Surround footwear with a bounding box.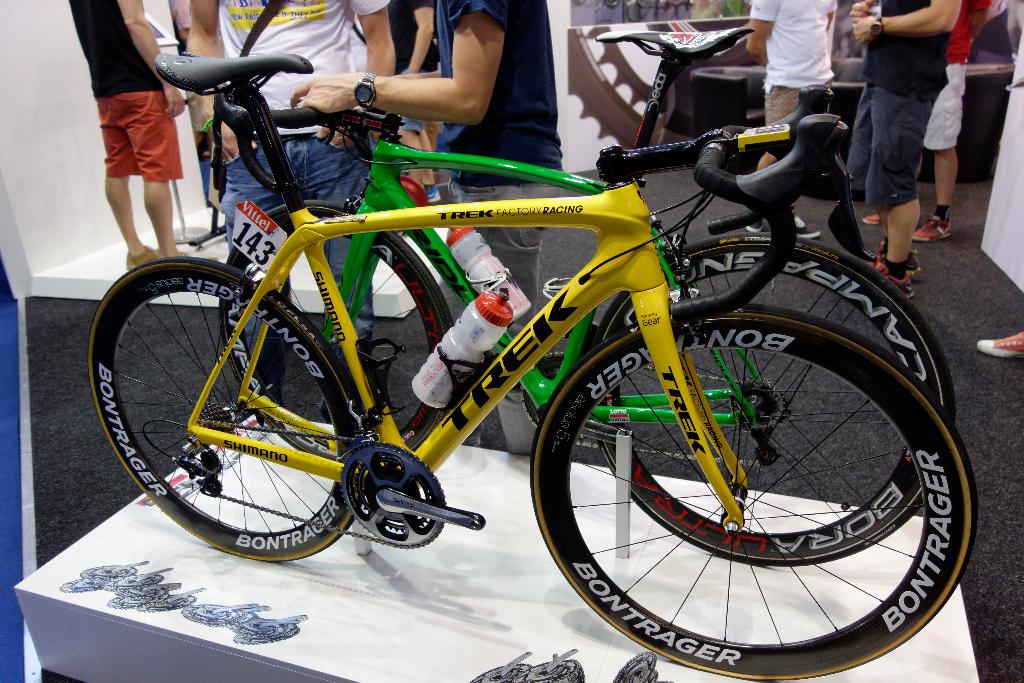
865,258,913,298.
